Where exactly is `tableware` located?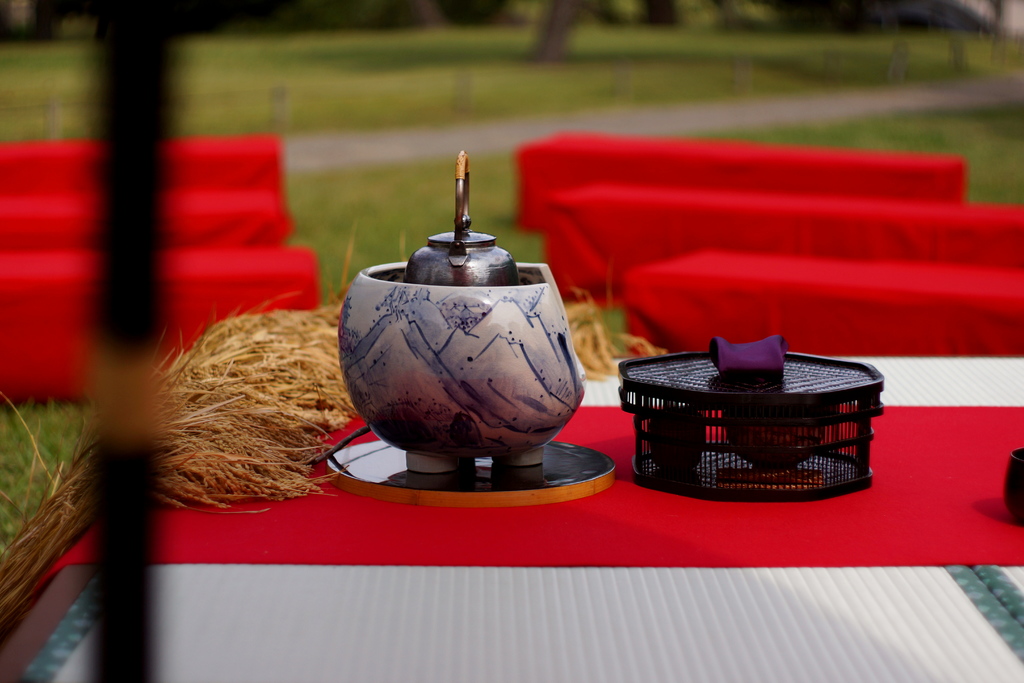
Its bounding box is (325,224,595,476).
